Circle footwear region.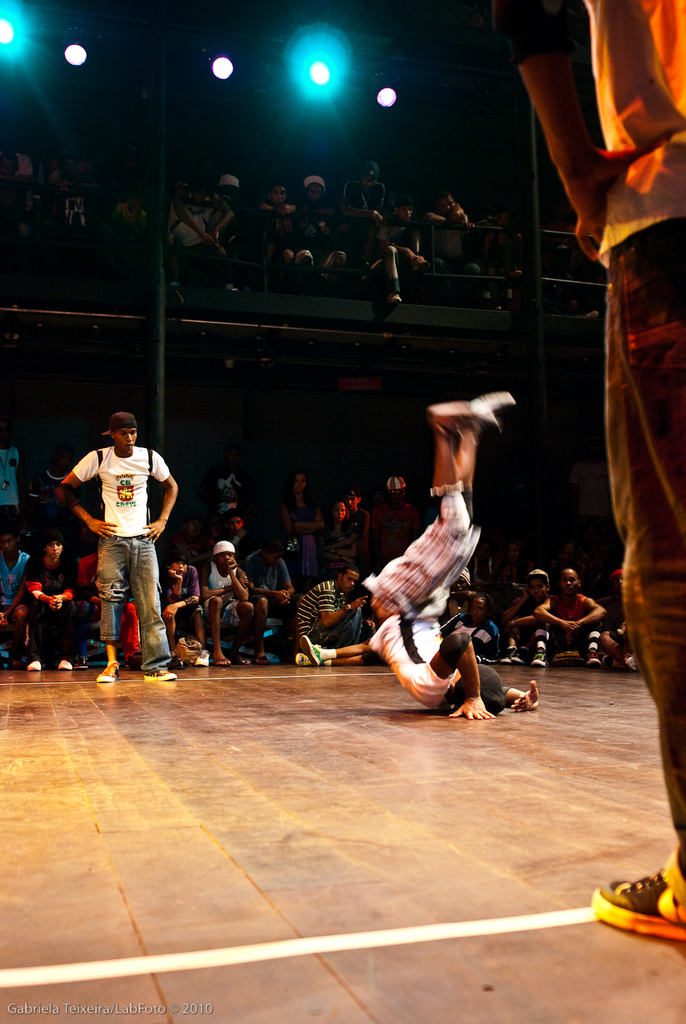
Region: bbox=(528, 650, 548, 667).
